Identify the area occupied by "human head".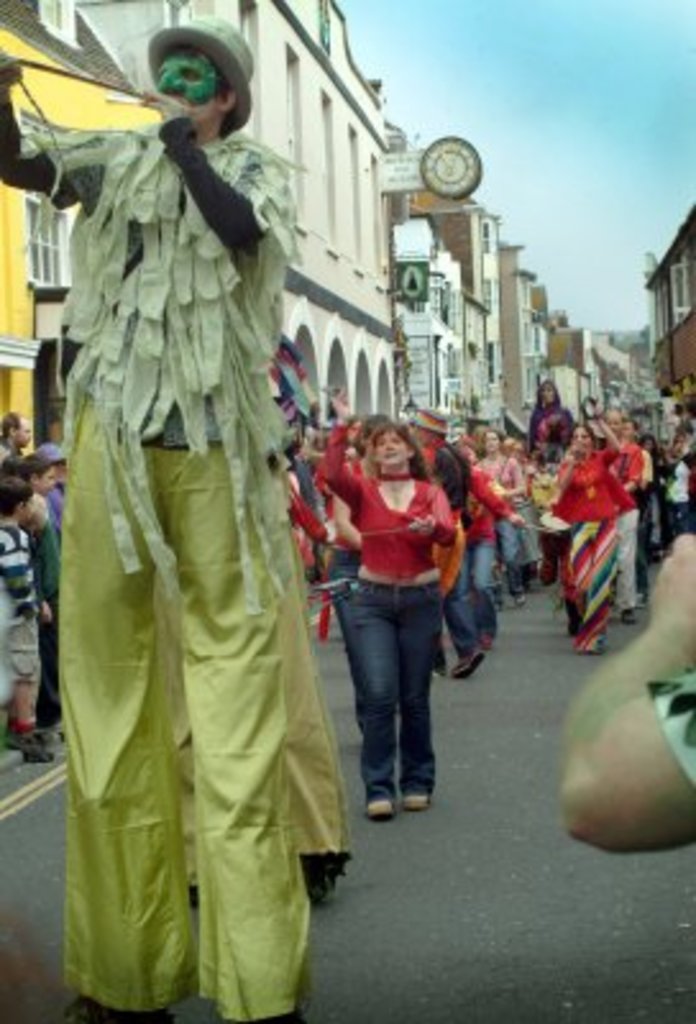
Area: (x1=647, y1=433, x2=658, y2=451).
